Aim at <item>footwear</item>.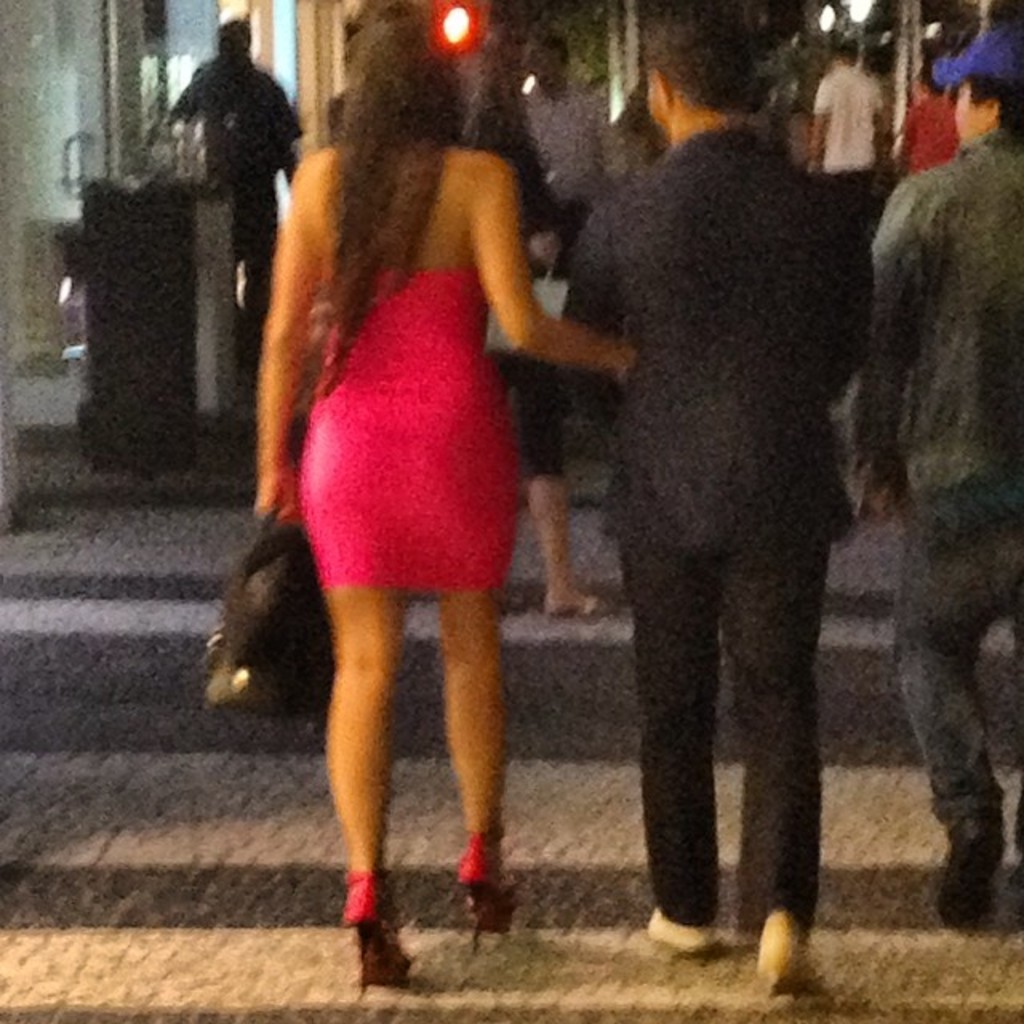
Aimed at [326, 854, 424, 992].
